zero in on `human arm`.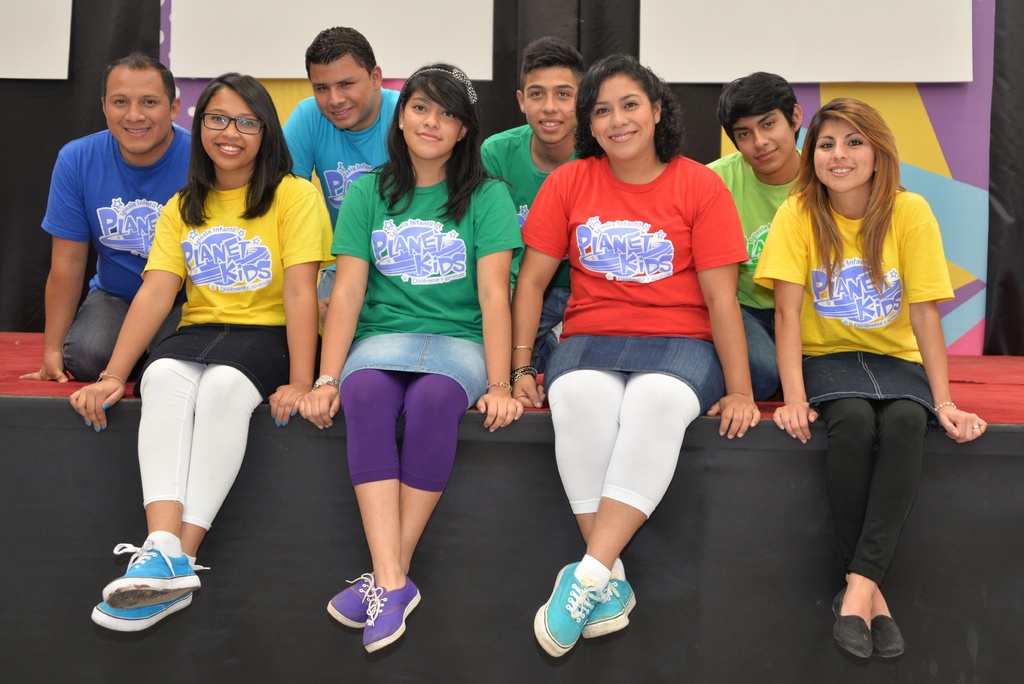
Zeroed in: select_region(273, 97, 318, 184).
